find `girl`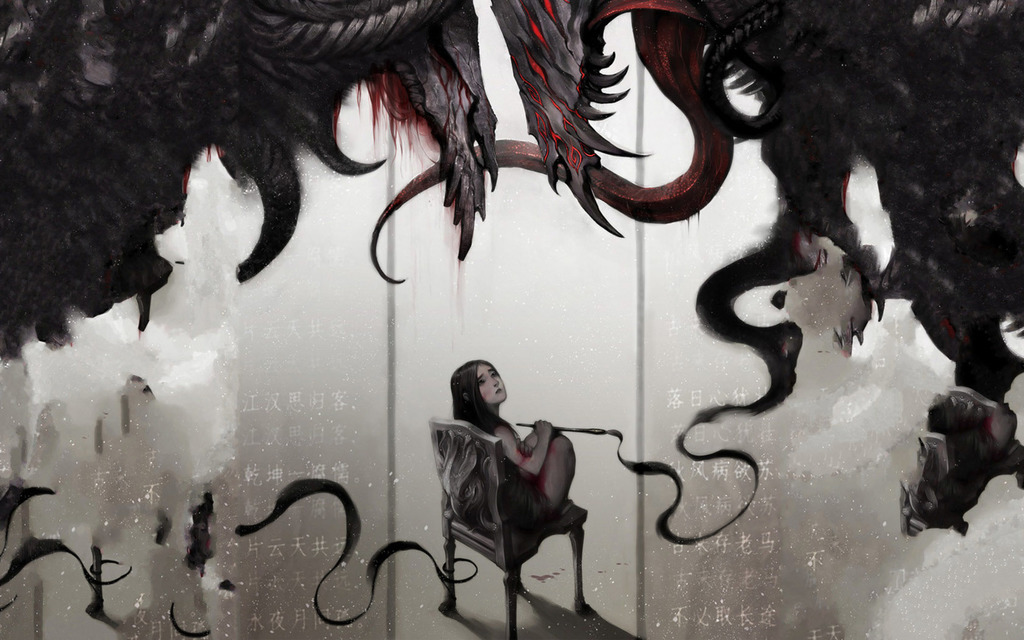
<region>445, 361, 588, 529</region>
